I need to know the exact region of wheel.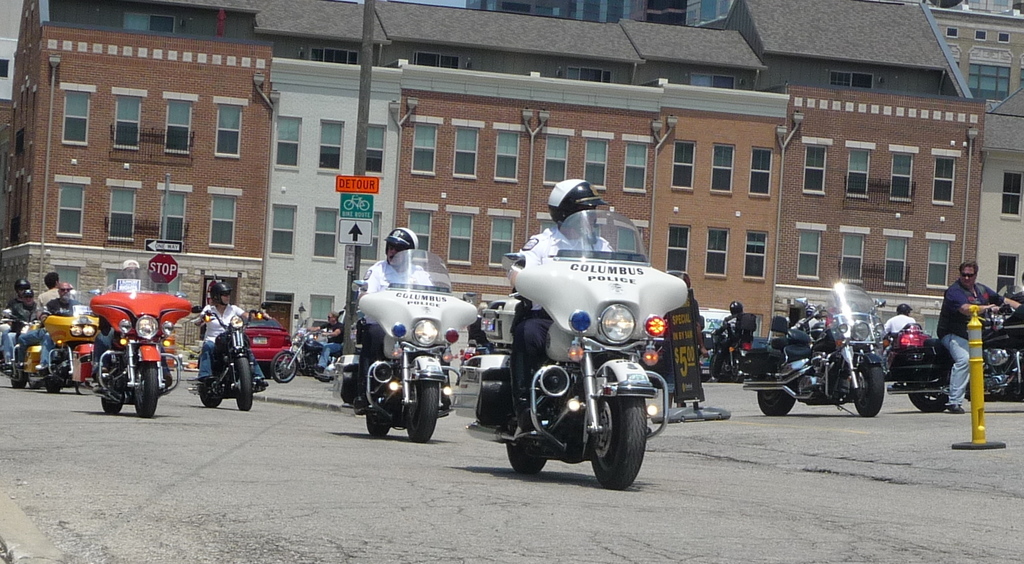
Region: 508,447,545,471.
